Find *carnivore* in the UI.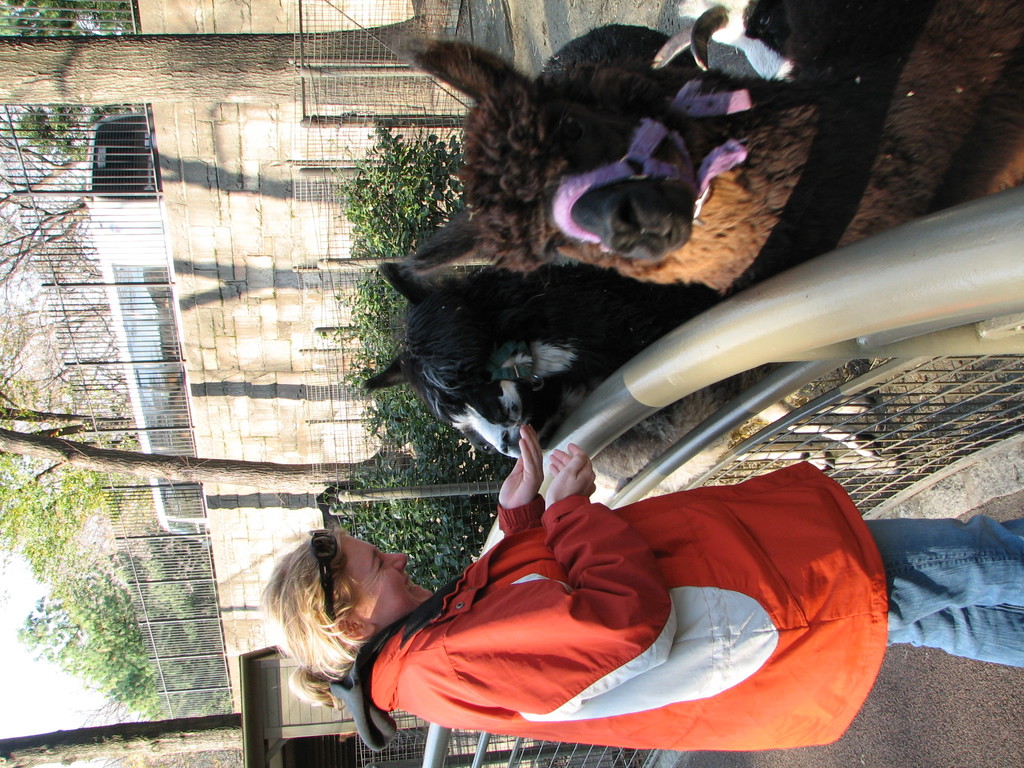
UI element at region(253, 420, 1023, 749).
